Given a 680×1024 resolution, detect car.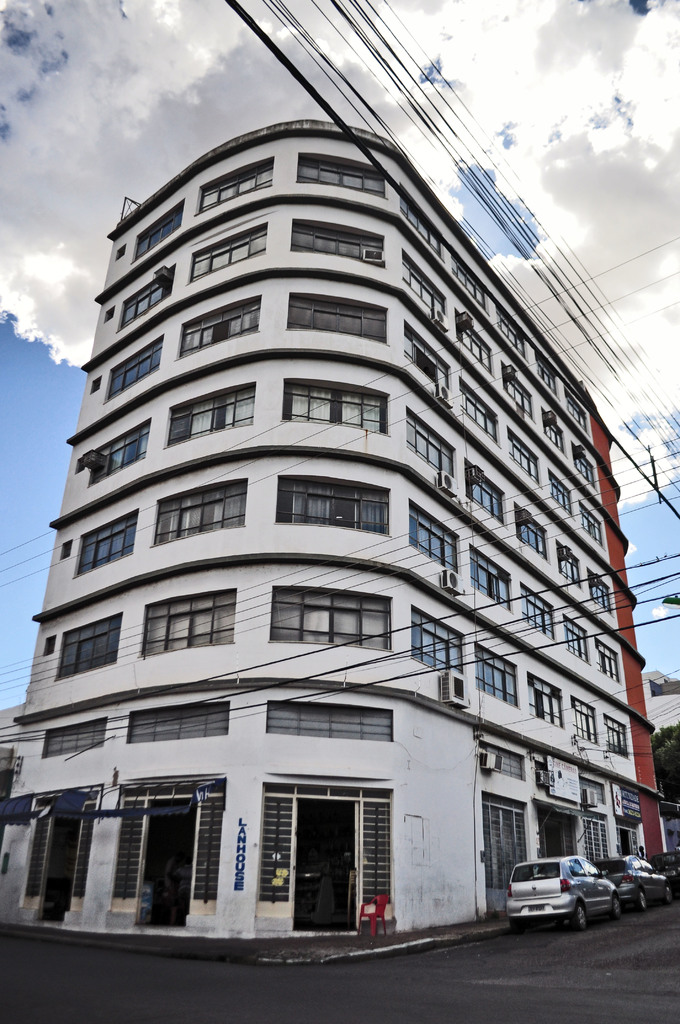
x1=502 y1=867 x2=621 y2=934.
